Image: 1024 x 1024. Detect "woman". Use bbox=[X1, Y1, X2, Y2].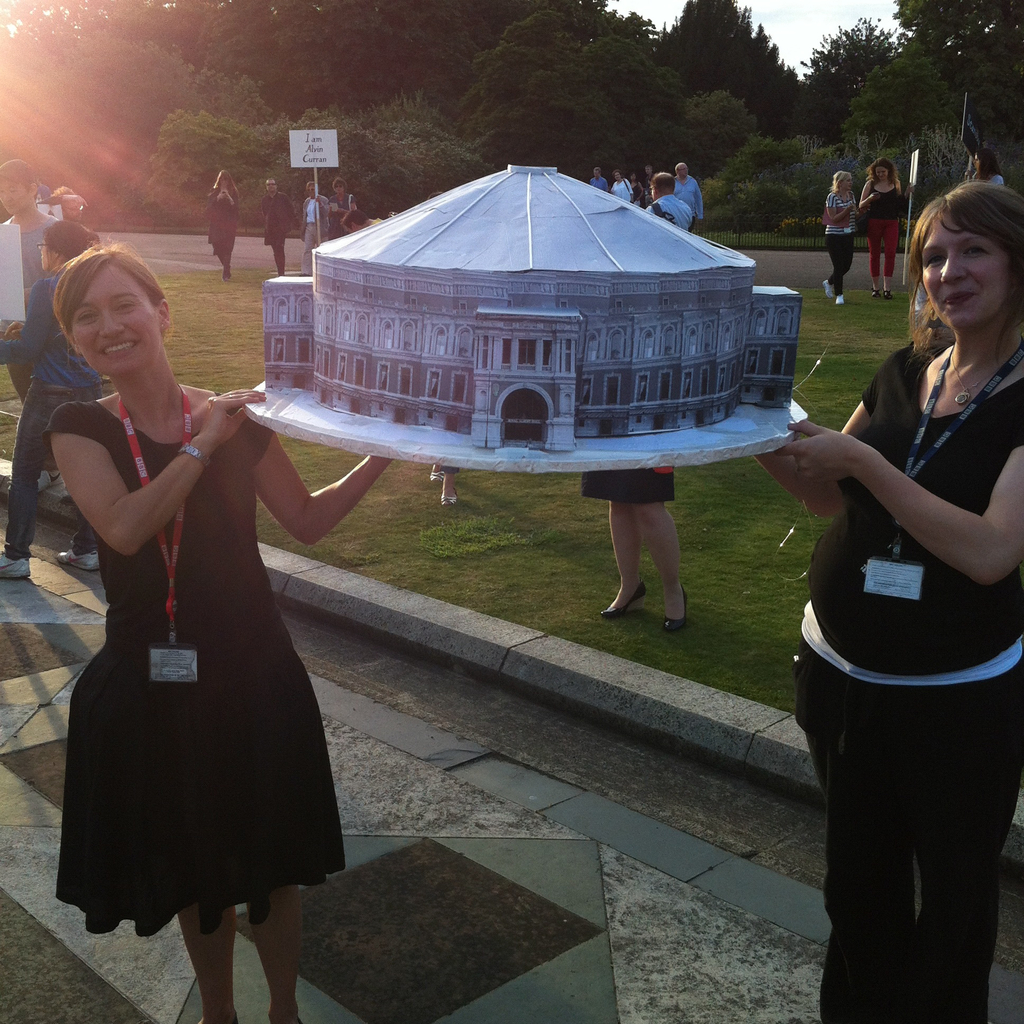
bbox=[205, 170, 240, 282].
